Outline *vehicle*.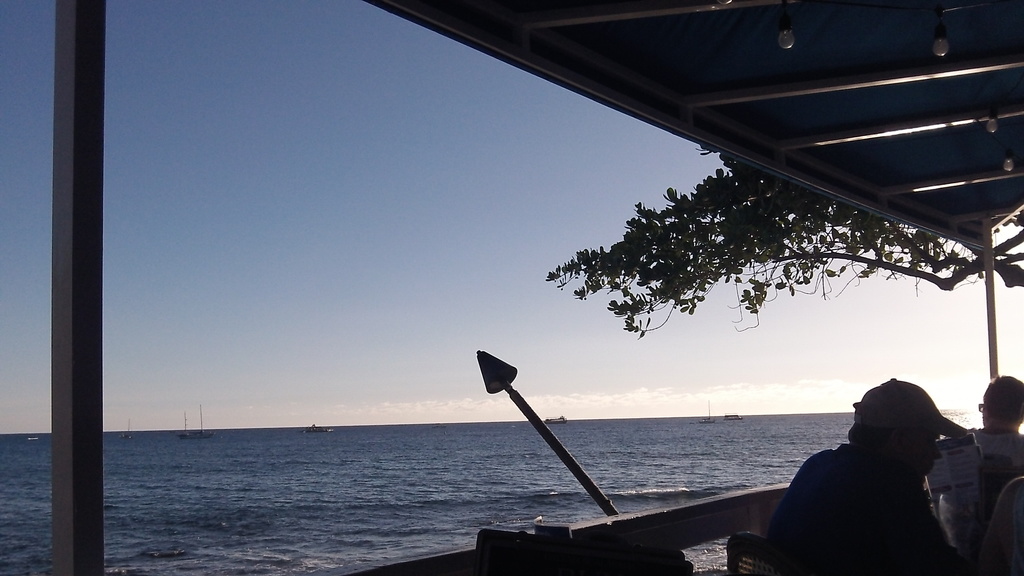
Outline: bbox(55, 0, 1022, 575).
